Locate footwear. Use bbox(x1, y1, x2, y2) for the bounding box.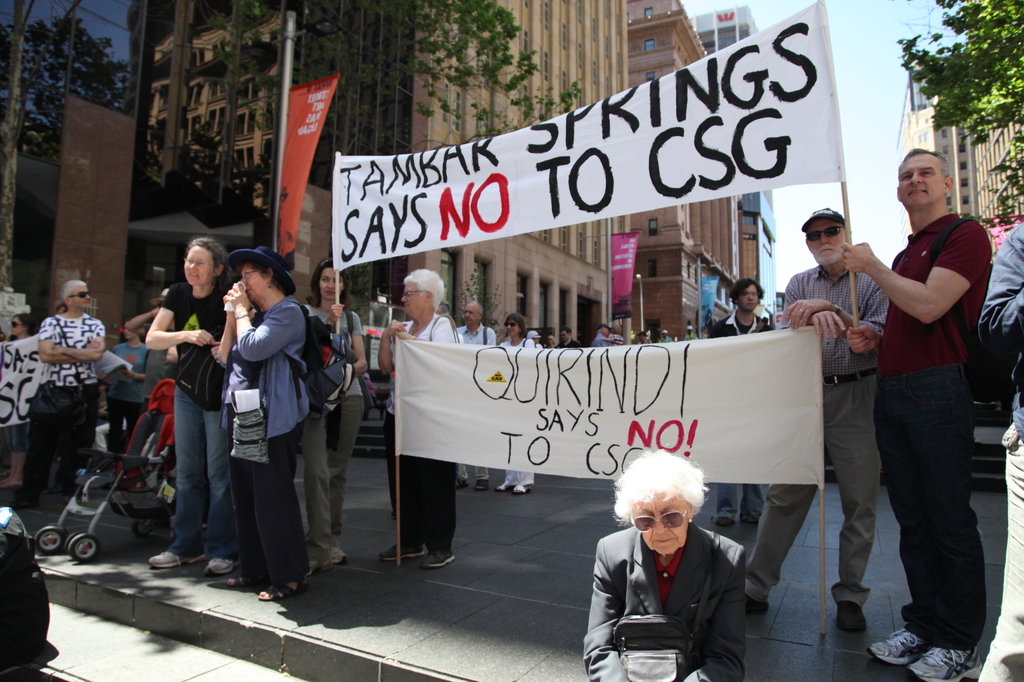
bbox(307, 555, 333, 573).
